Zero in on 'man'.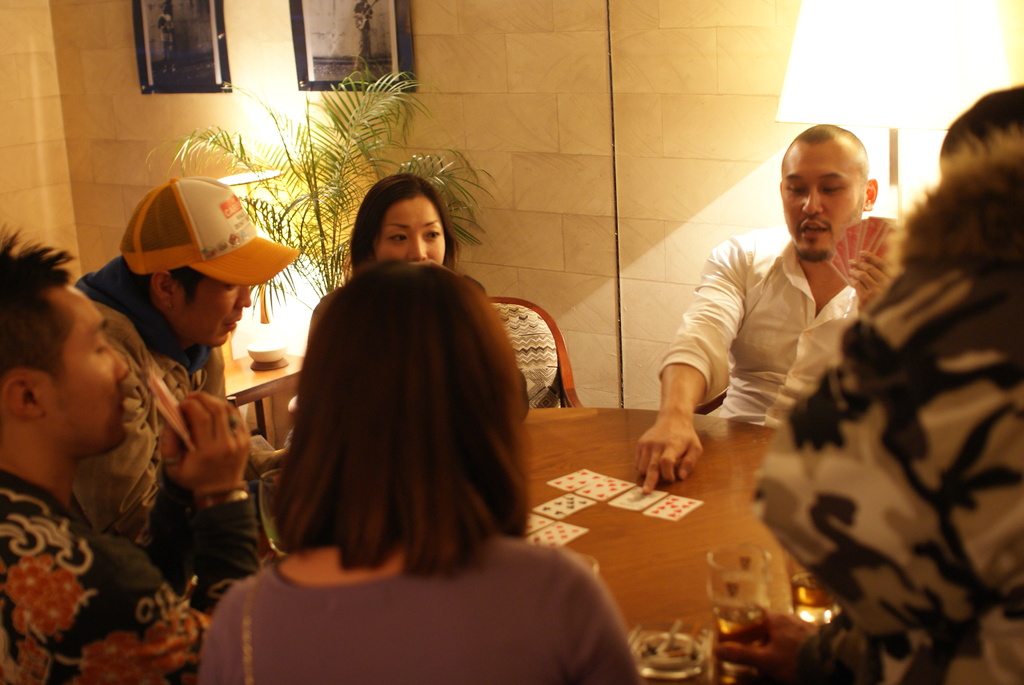
Zeroed in: region(624, 123, 925, 482).
